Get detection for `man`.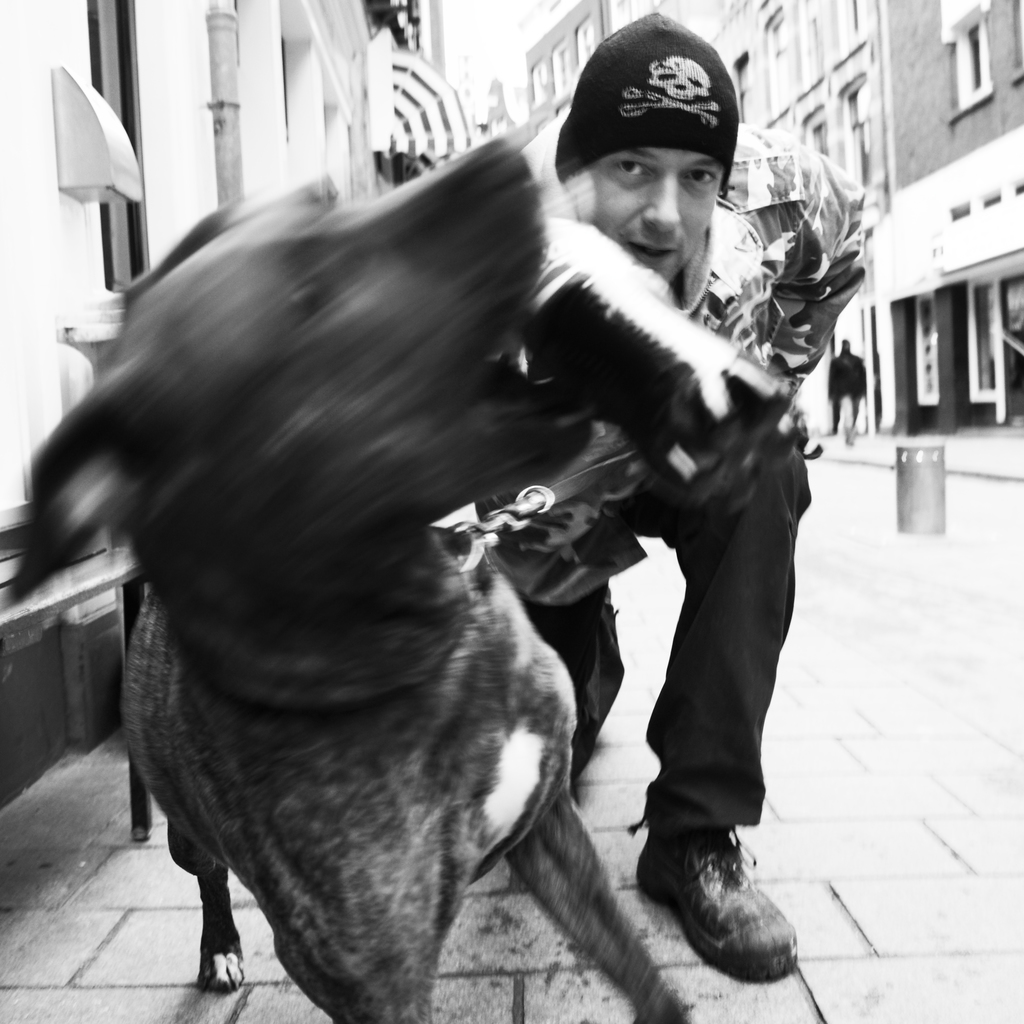
Detection: <region>481, 27, 804, 972</region>.
